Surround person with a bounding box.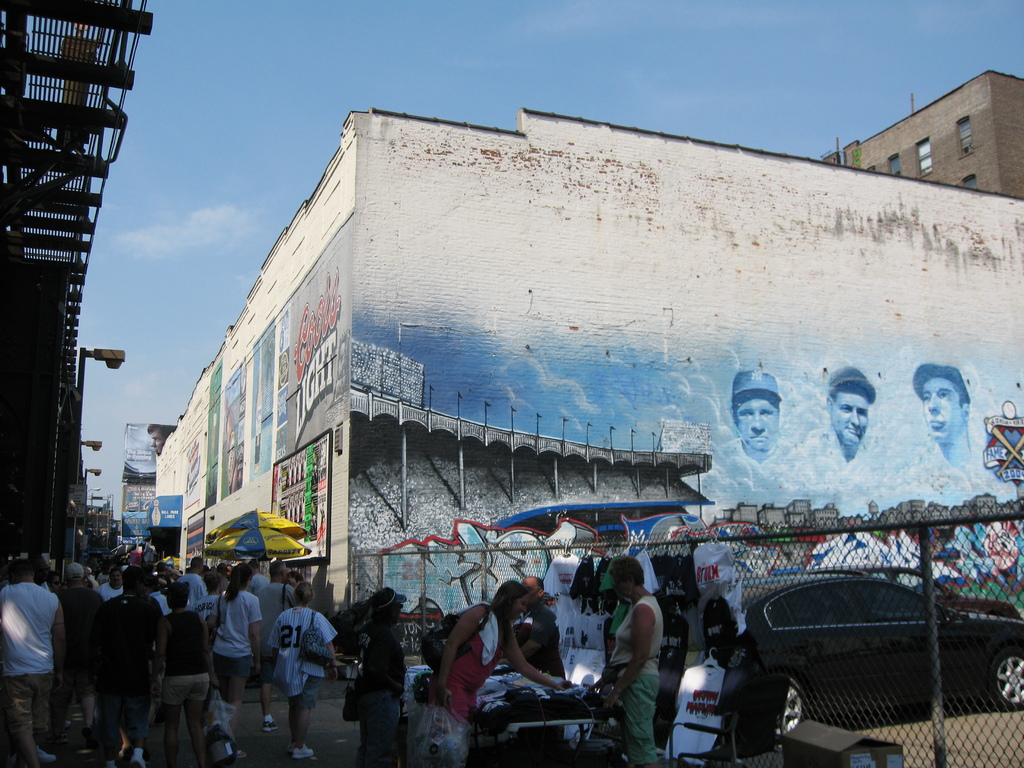
x1=710 y1=367 x2=808 y2=500.
